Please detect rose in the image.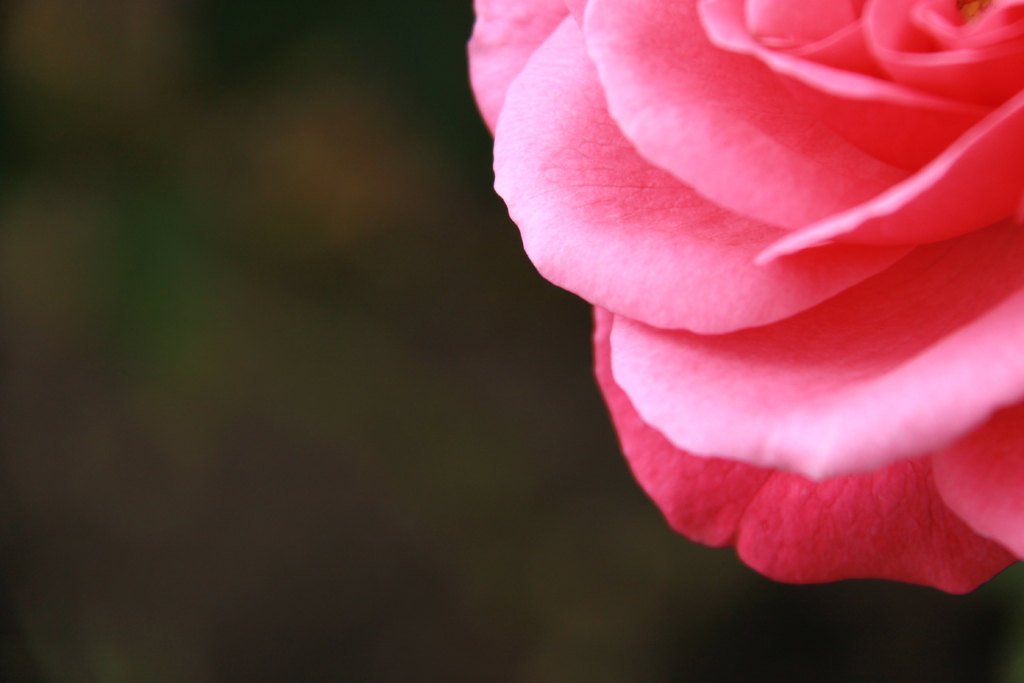
{"left": 461, "top": 0, "right": 1023, "bottom": 598}.
